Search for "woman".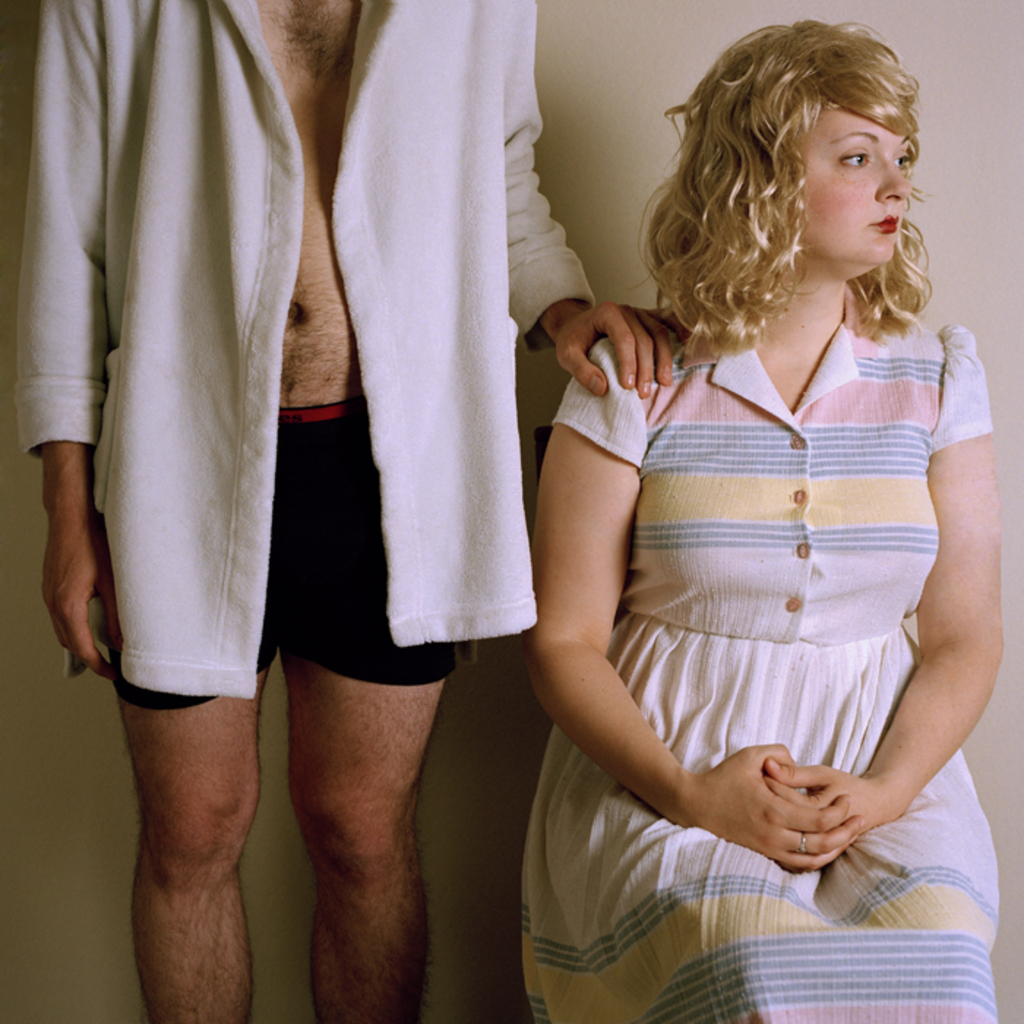
Found at <bbox>499, 23, 995, 1023</bbox>.
